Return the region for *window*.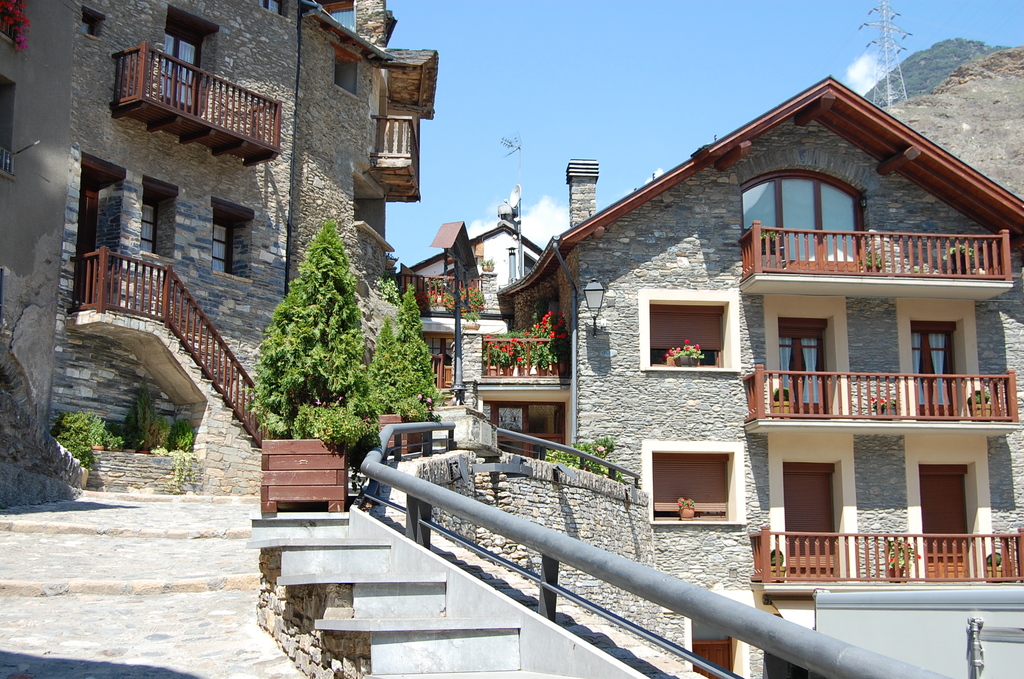
<bbox>746, 175, 876, 265</bbox>.
